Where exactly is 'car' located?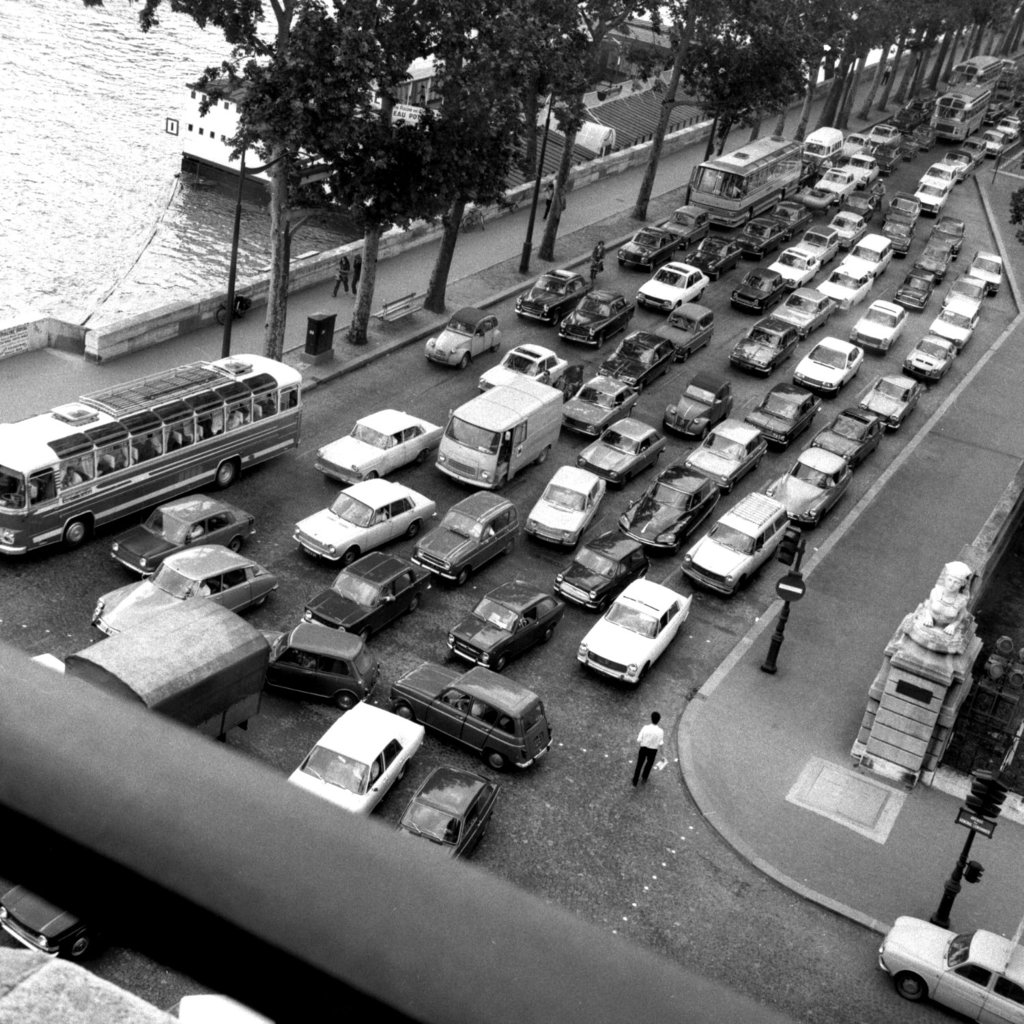
Its bounding box is [664, 291, 716, 342].
